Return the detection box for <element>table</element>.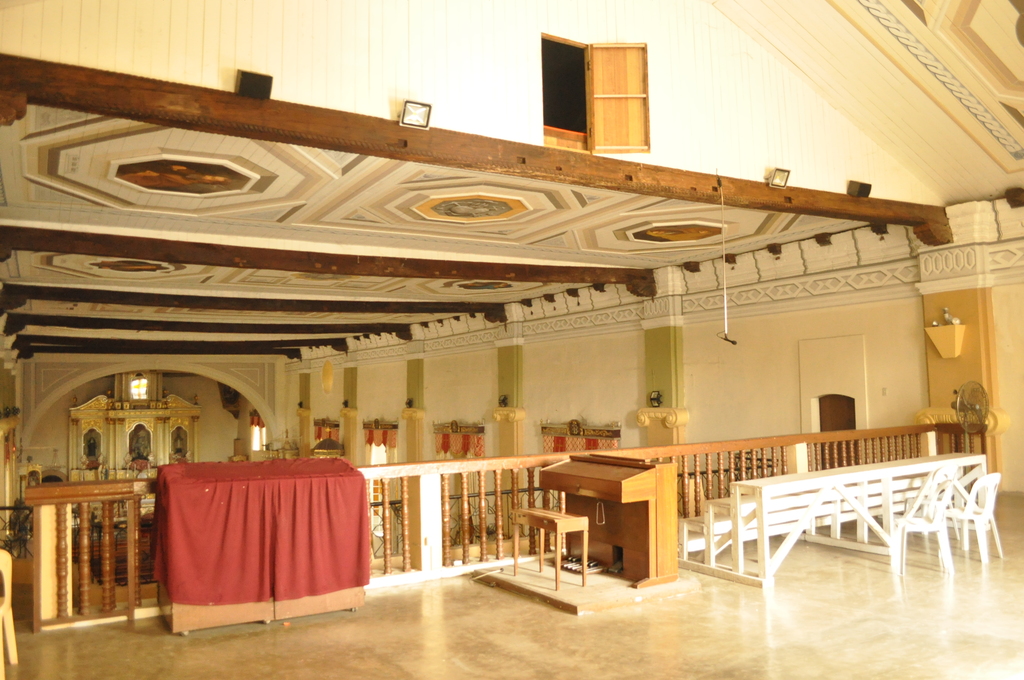
left=148, top=448, right=383, bottom=638.
